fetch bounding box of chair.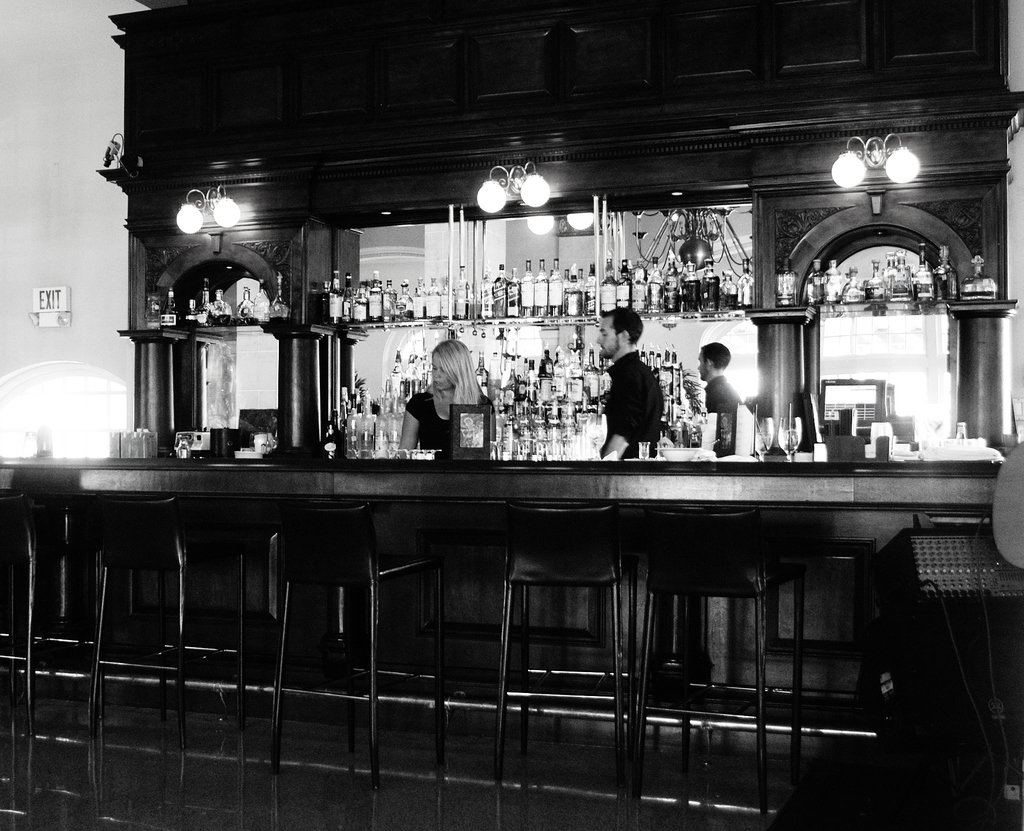
Bbox: [x1=622, y1=500, x2=809, y2=818].
